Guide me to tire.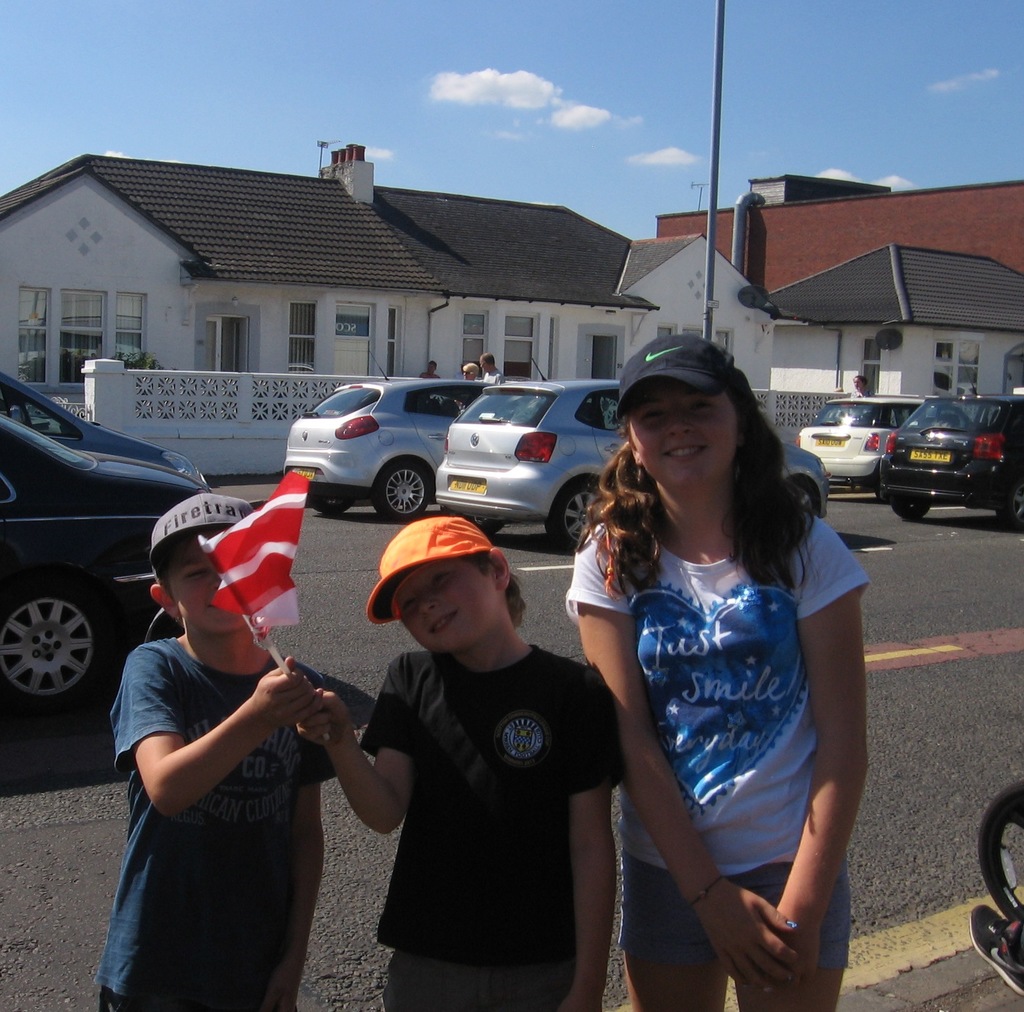
Guidance: box(376, 454, 433, 524).
